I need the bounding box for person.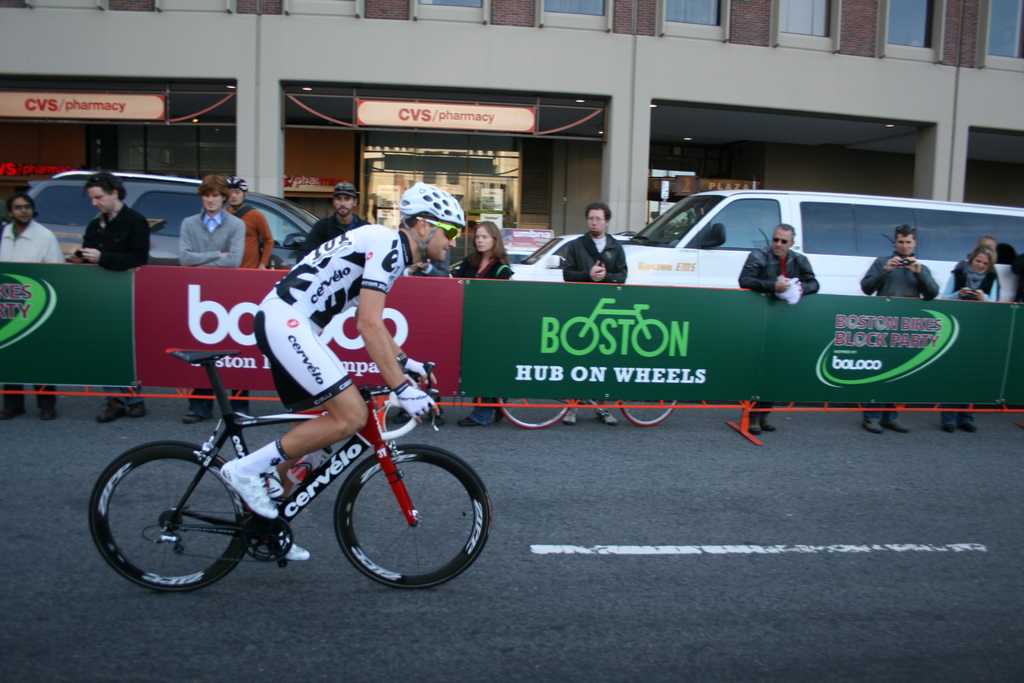
Here it is: 936,249,1009,438.
